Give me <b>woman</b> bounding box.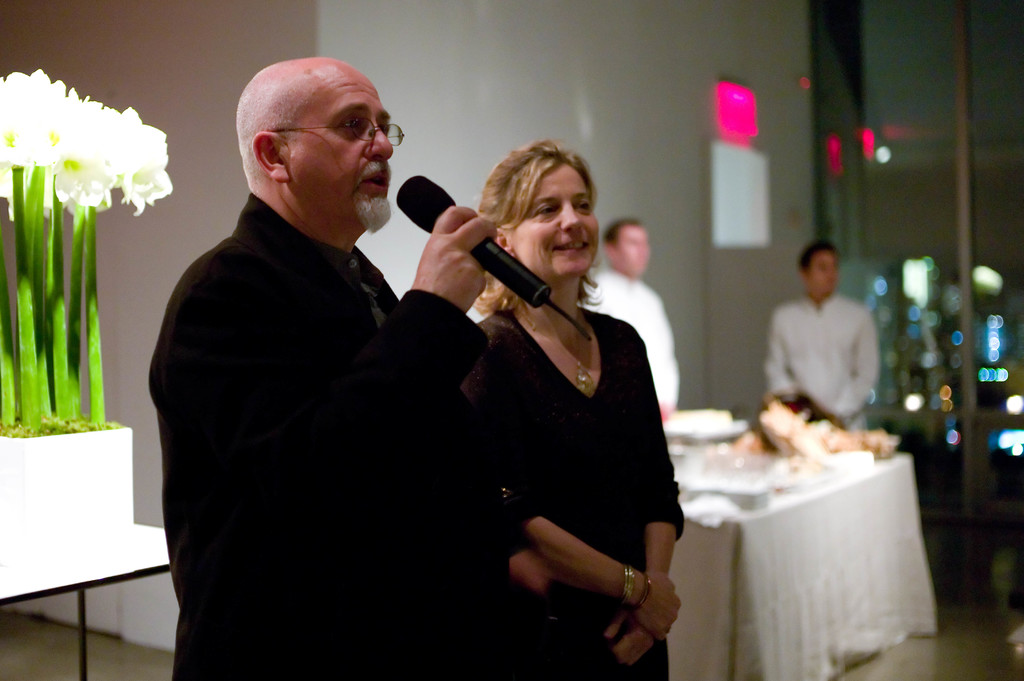
470,139,679,680.
